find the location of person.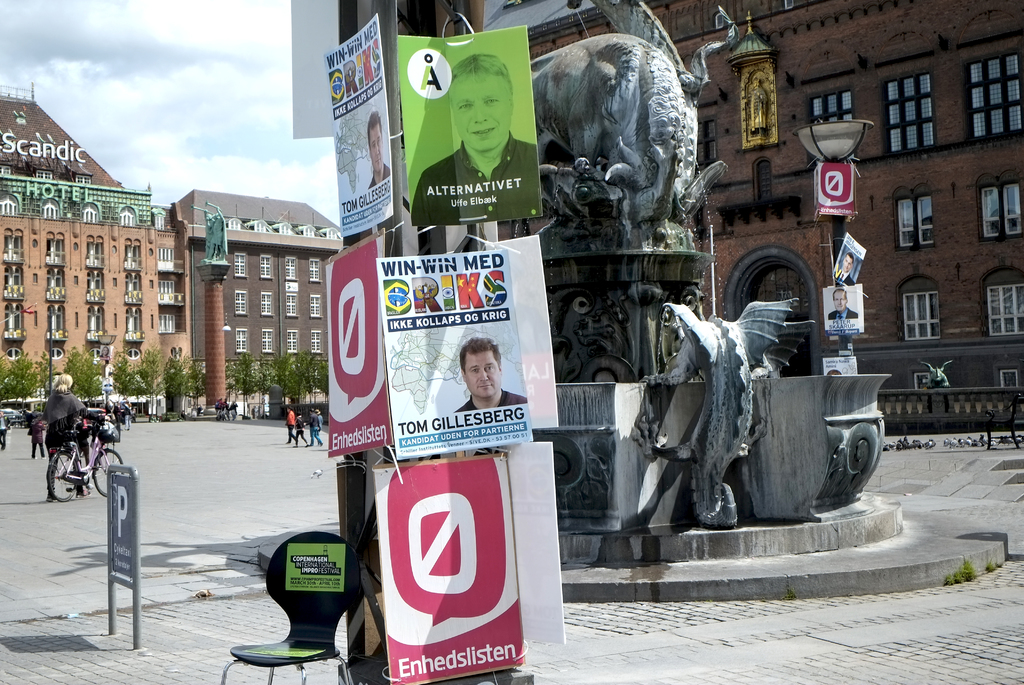
Location: (830, 291, 861, 320).
